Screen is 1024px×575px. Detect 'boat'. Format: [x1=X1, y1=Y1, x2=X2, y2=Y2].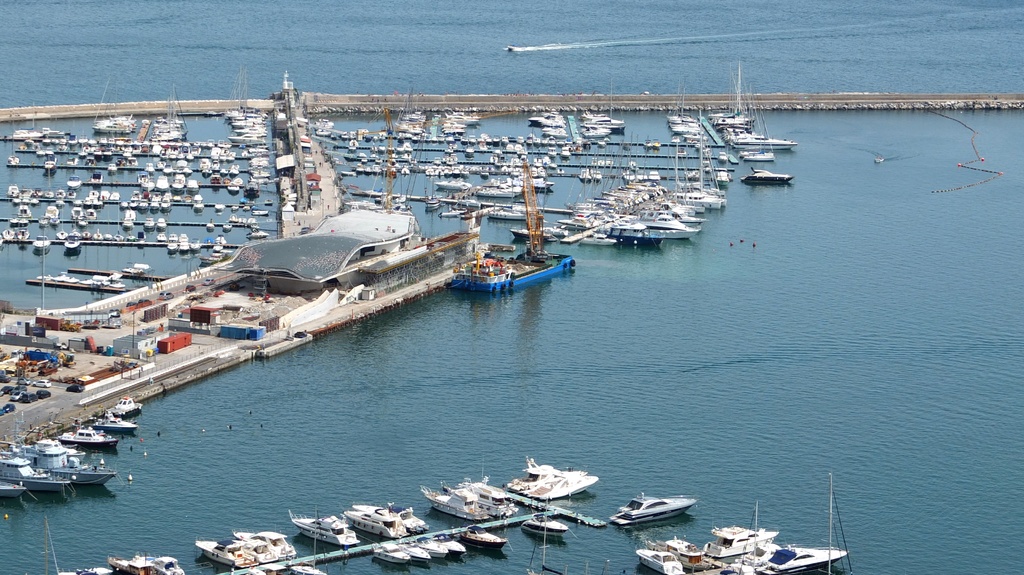
[x1=220, y1=238, x2=226, y2=243].
